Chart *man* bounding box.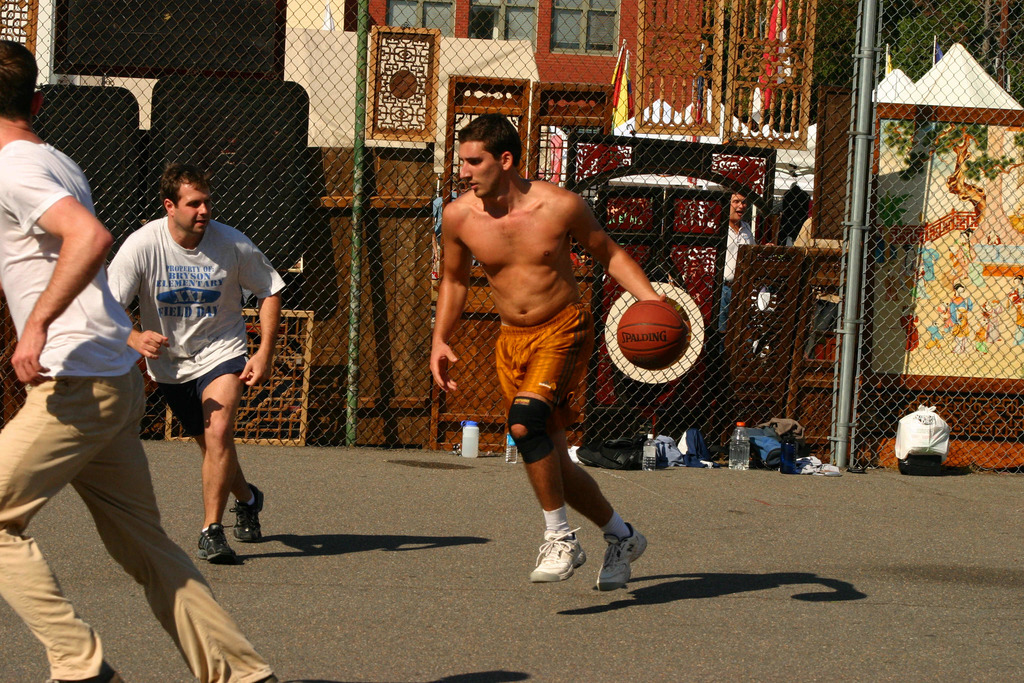
Charted: <bbox>90, 167, 283, 563</bbox>.
